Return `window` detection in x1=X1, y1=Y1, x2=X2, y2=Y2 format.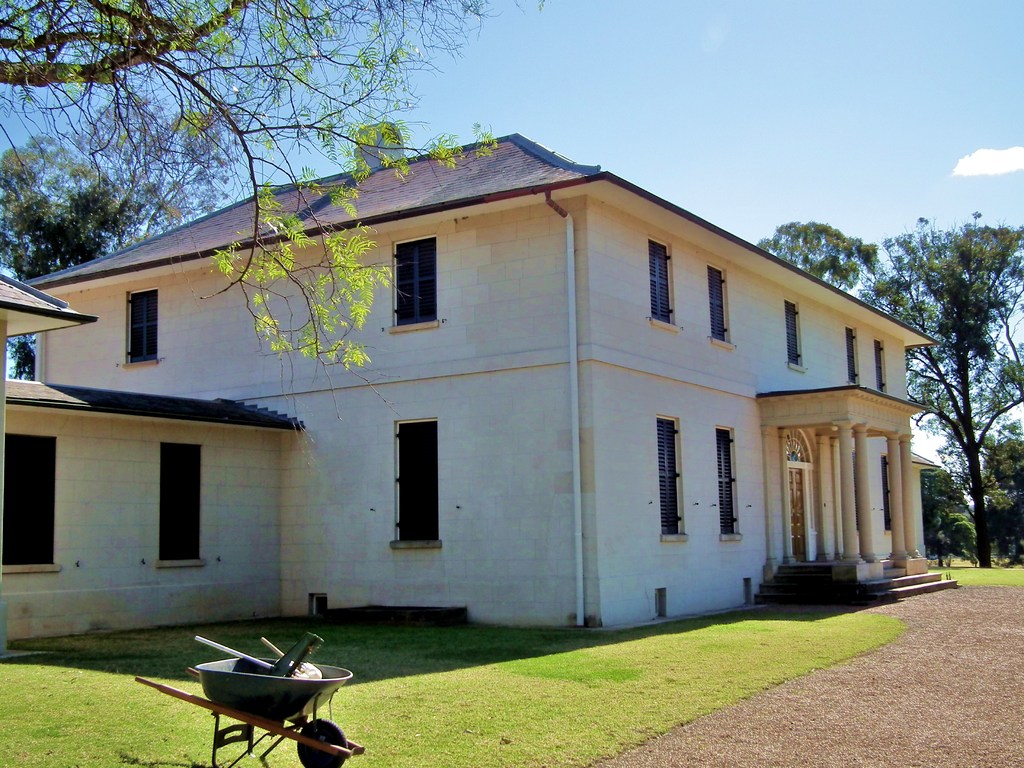
x1=851, y1=445, x2=857, y2=531.
